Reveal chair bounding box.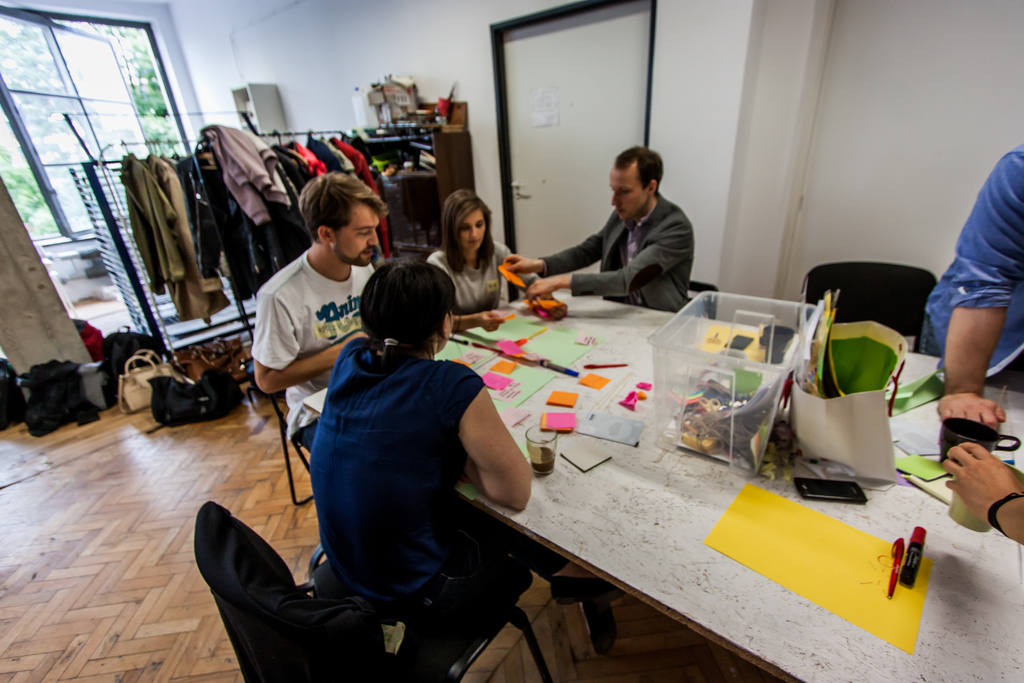
Revealed: Rect(684, 279, 719, 325).
